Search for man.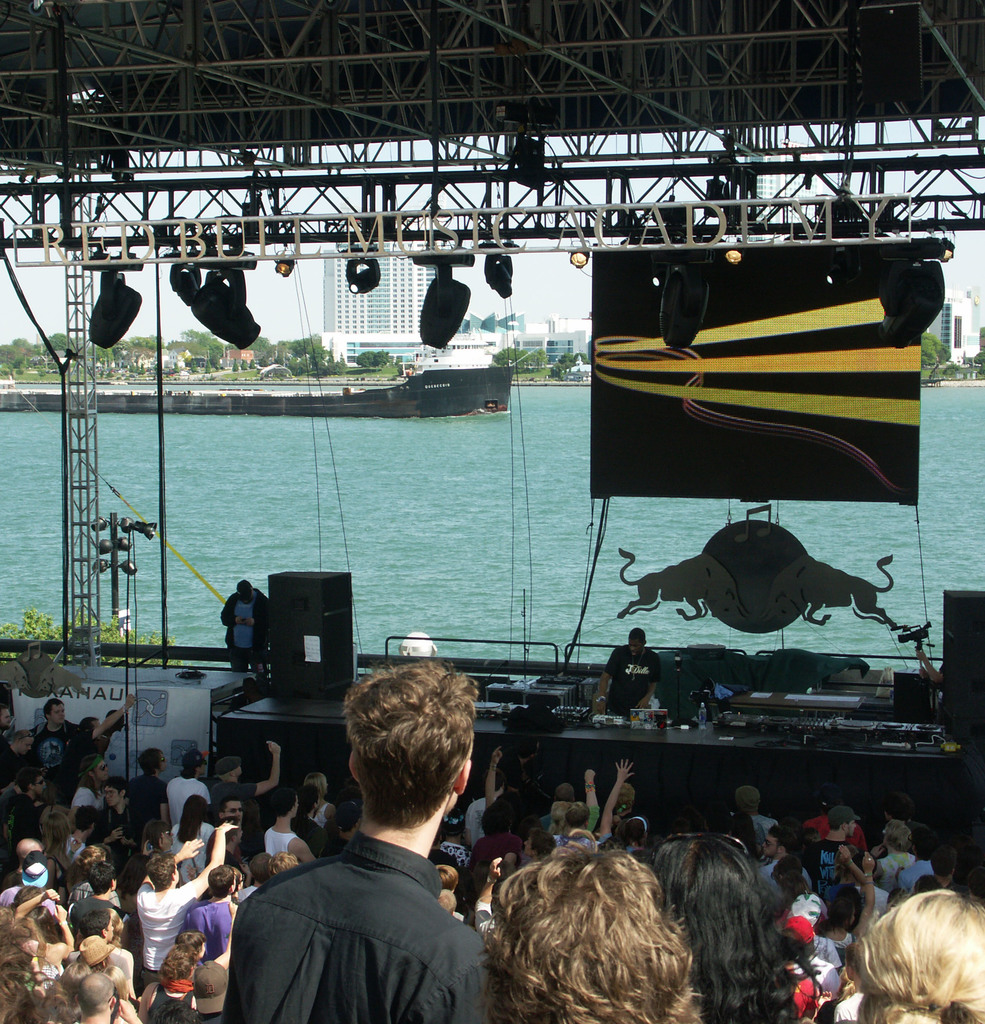
Found at (231,712,531,1018).
